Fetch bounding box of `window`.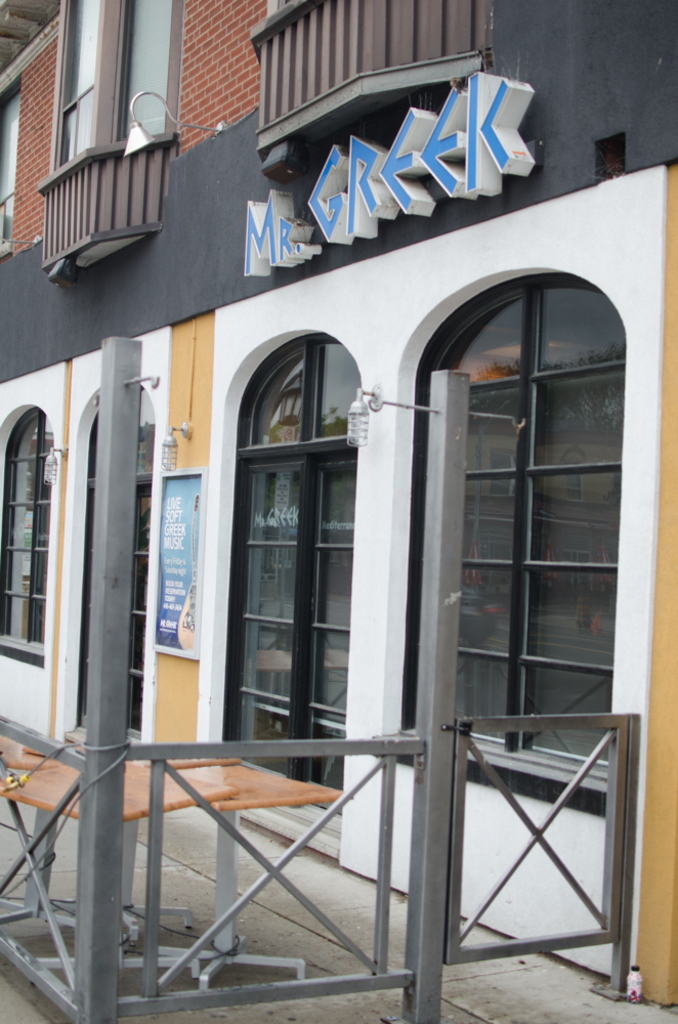
Bbox: x1=0 y1=409 x2=52 y2=667.
